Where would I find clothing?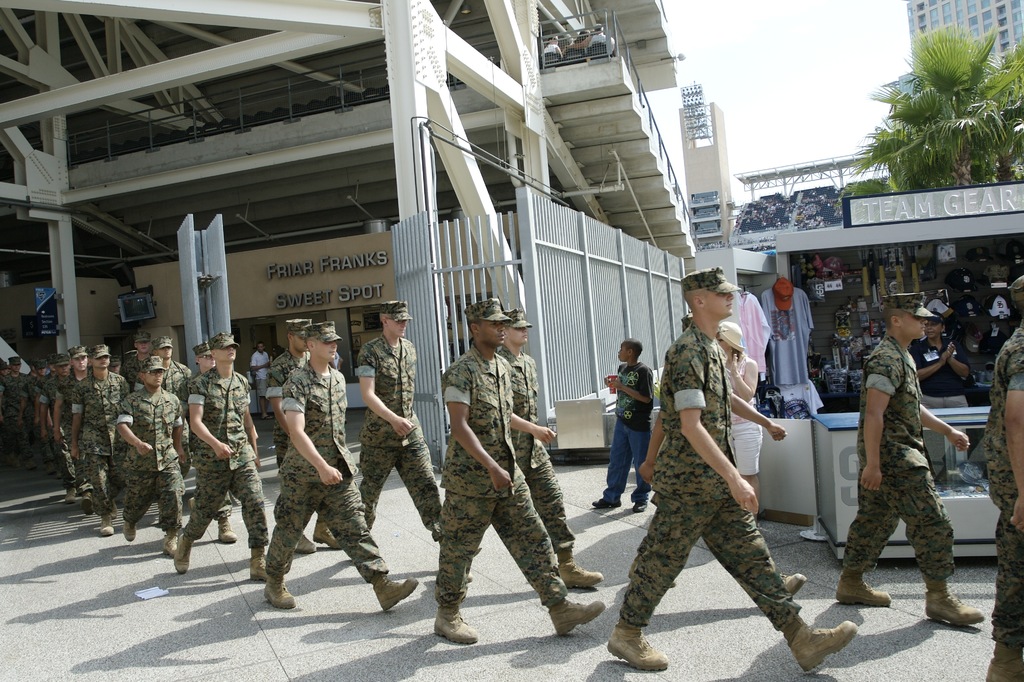
At box(497, 346, 577, 560).
